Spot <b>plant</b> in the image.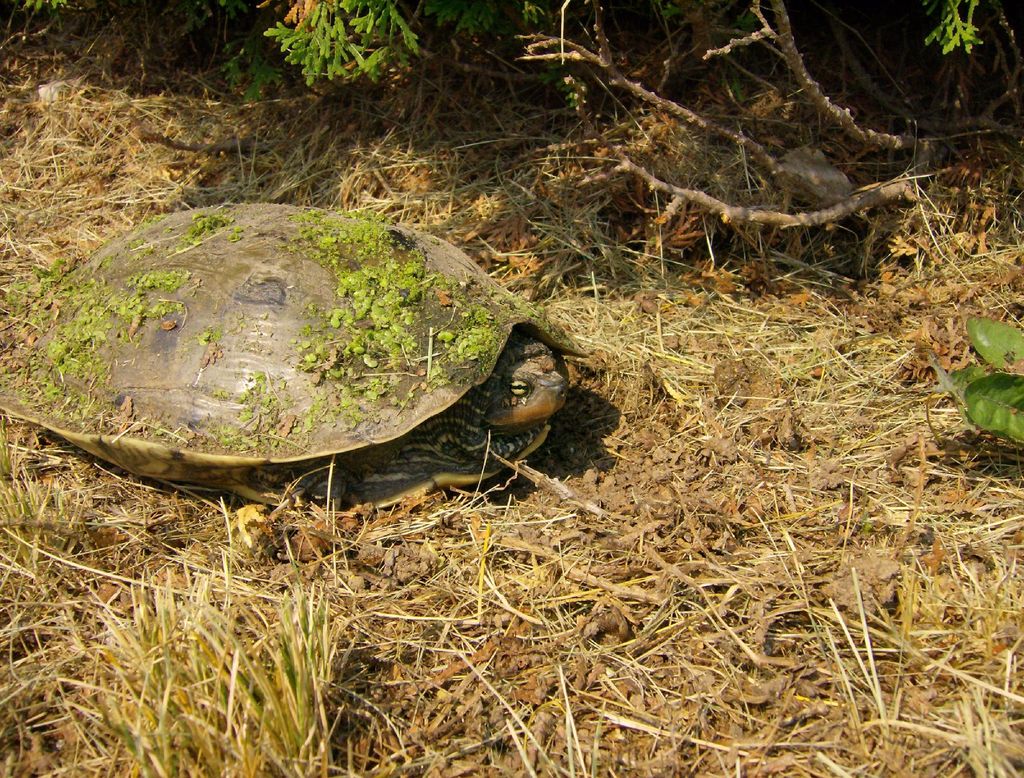
<b>plant</b> found at box=[658, 0, 686, 25].
